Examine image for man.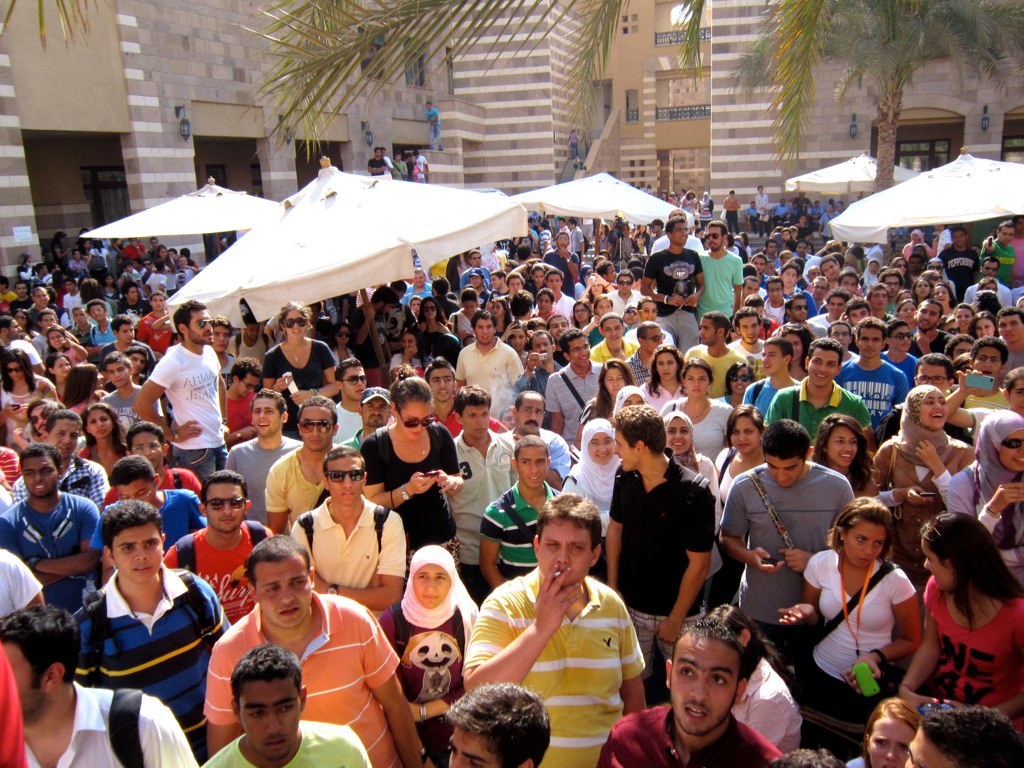
Examination result: pyautogui.locateOnScreen(0, 313, 42, 372).
